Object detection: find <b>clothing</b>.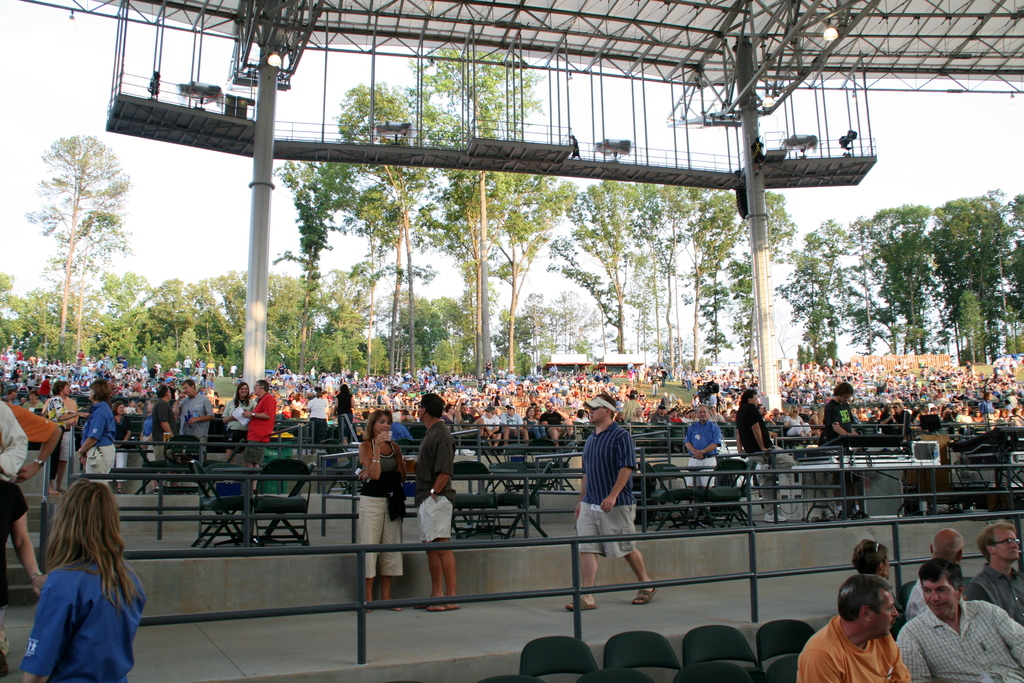
x1=17 y1=552 x2=147 y2=681.
